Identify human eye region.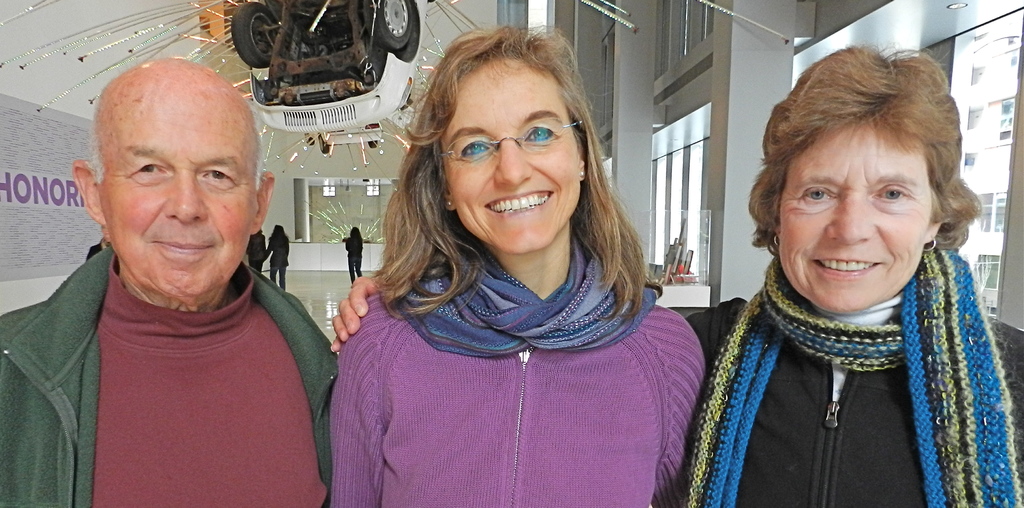
Region: [198,164,237,186].
